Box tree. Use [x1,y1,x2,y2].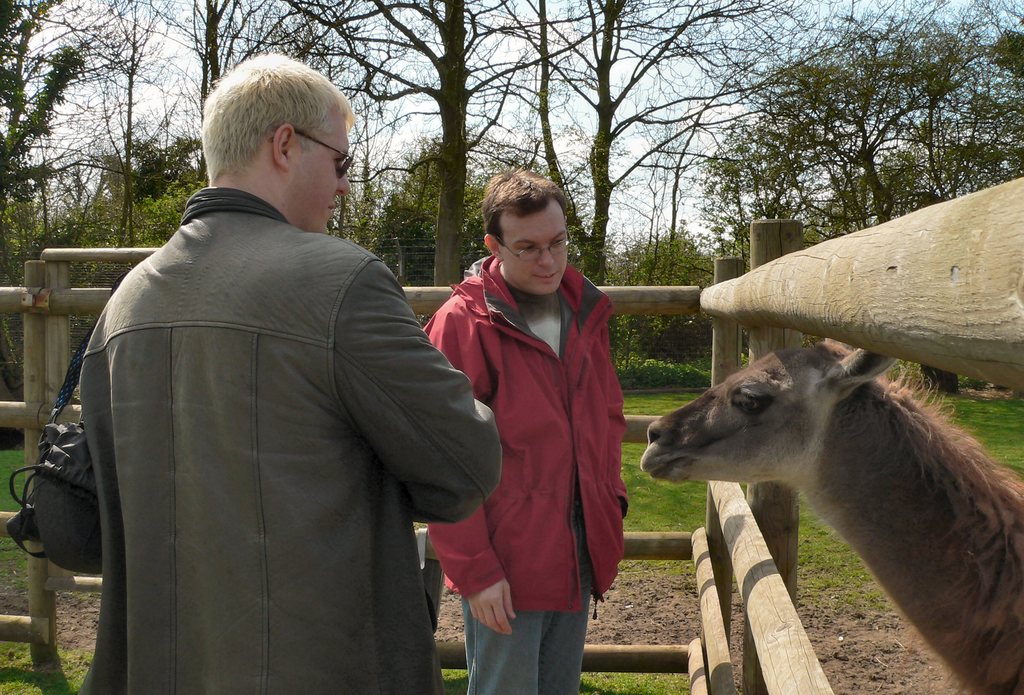
[608,216,726,369].
